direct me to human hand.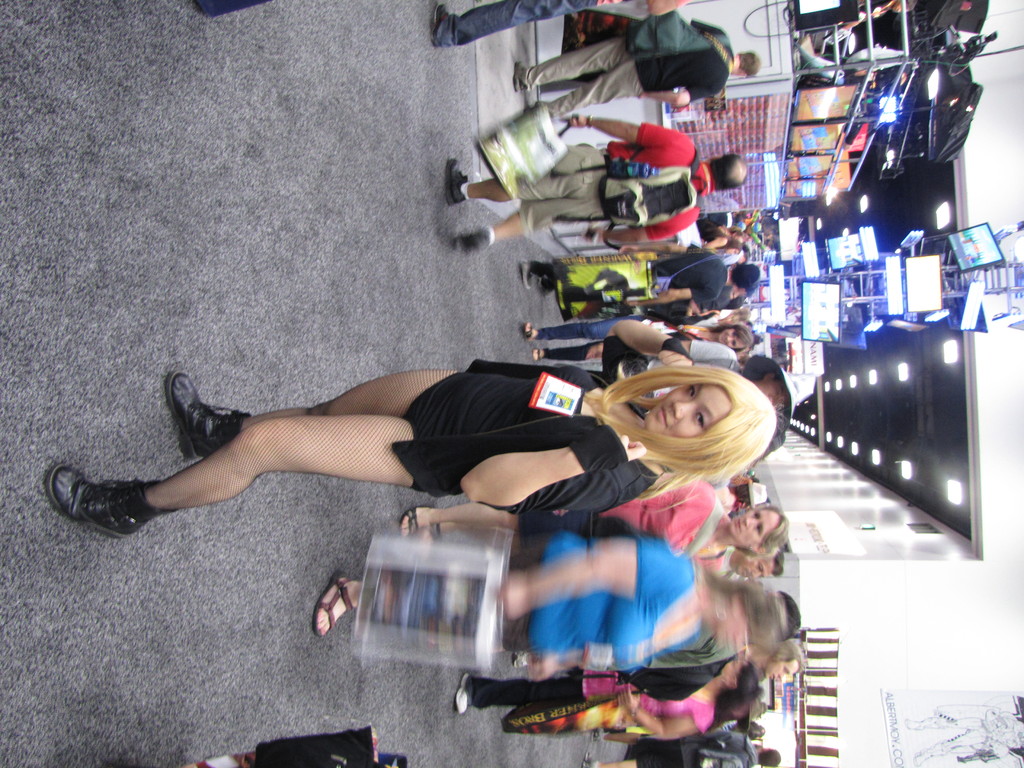
Direction: {"left": 581, "top": 227, "right": 605, "bottom": 244}.
